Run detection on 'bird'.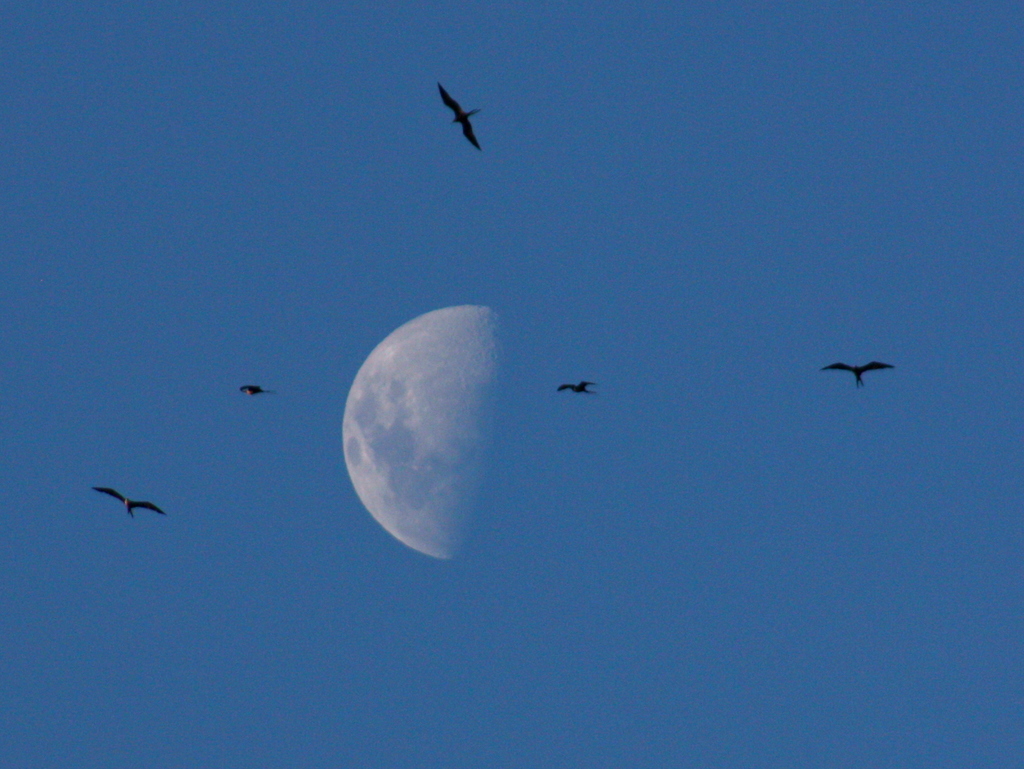
Result: {"left": 433, "top": 79, "right": 485, "bottom": 149}.
